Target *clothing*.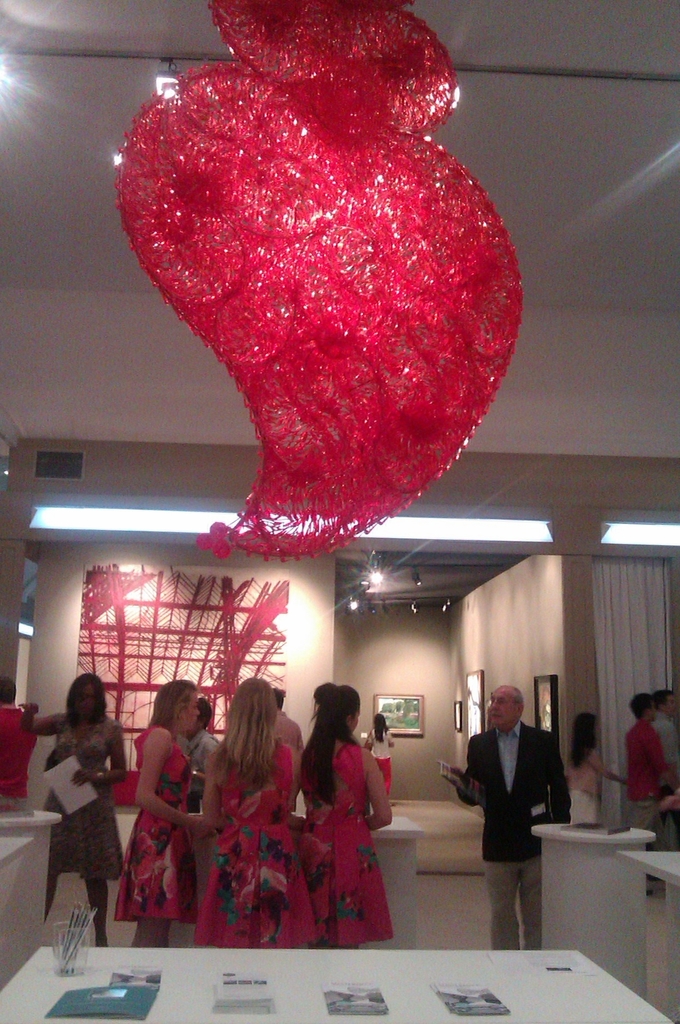
Target region: (194, 737, 315, 950).
